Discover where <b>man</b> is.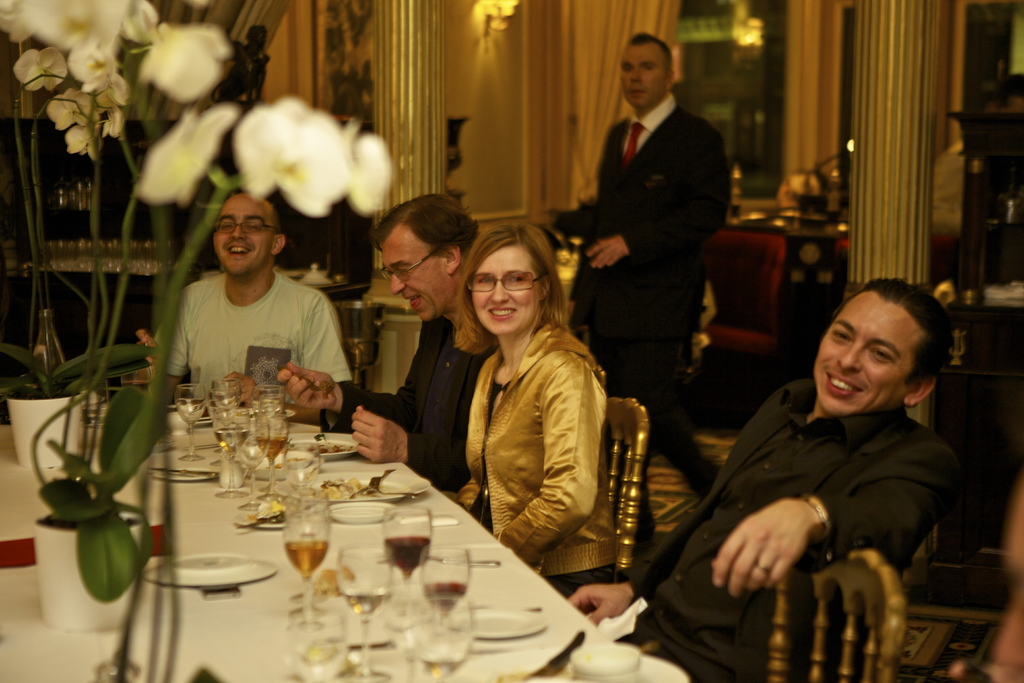
Discovered at rect(563, 31, 741, 440).
